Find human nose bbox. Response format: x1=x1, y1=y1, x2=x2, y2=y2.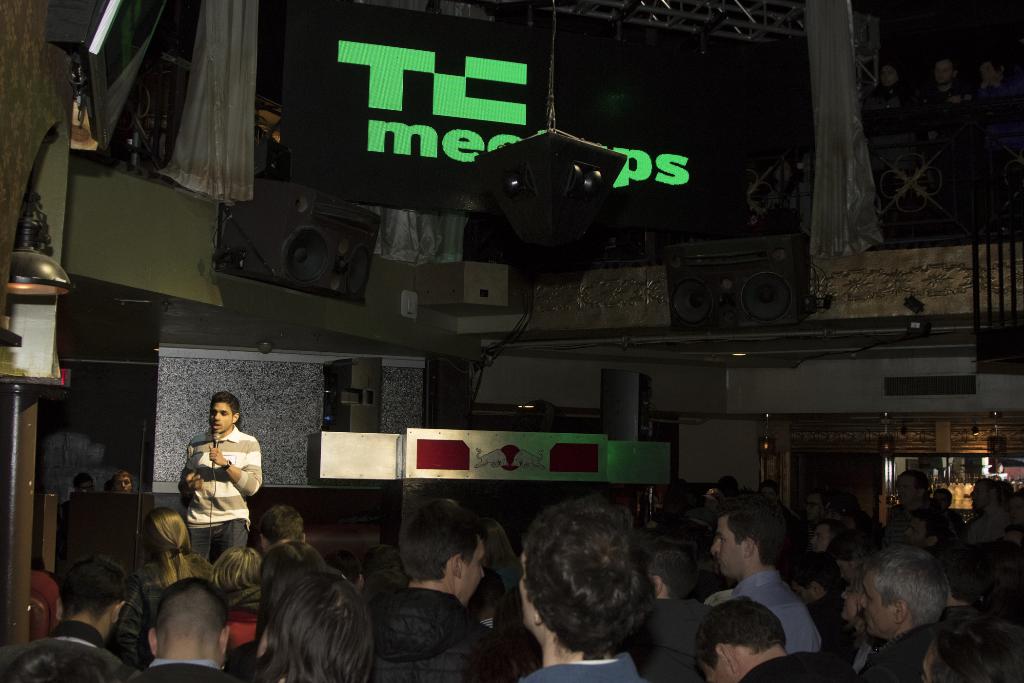
x1=712, y1=539, x2=719, y2=551.
